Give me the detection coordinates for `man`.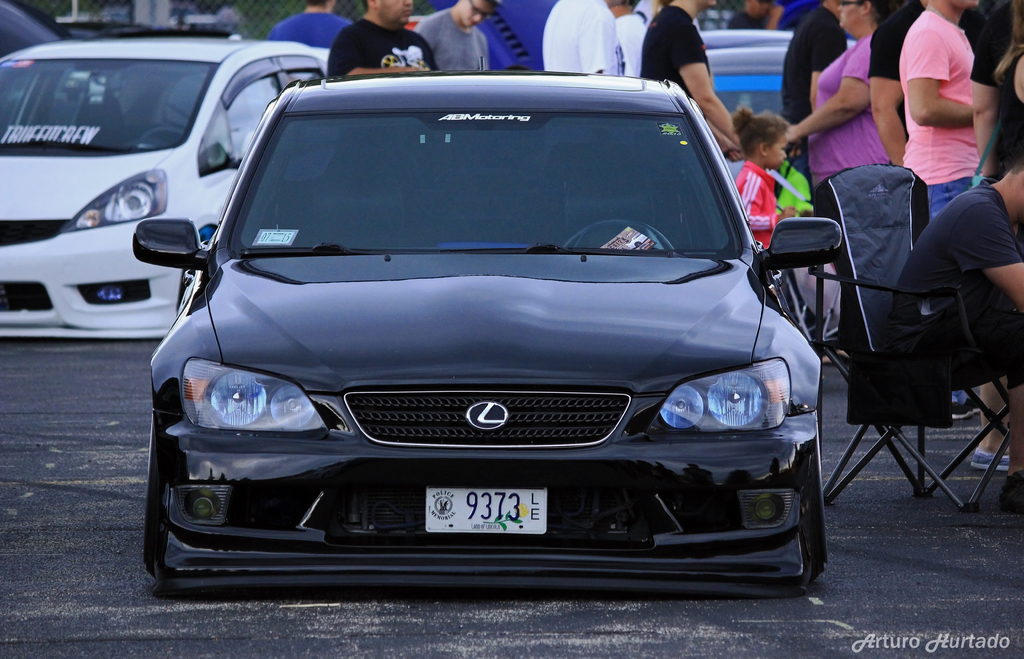
<box>776,0,860,178</box>.
